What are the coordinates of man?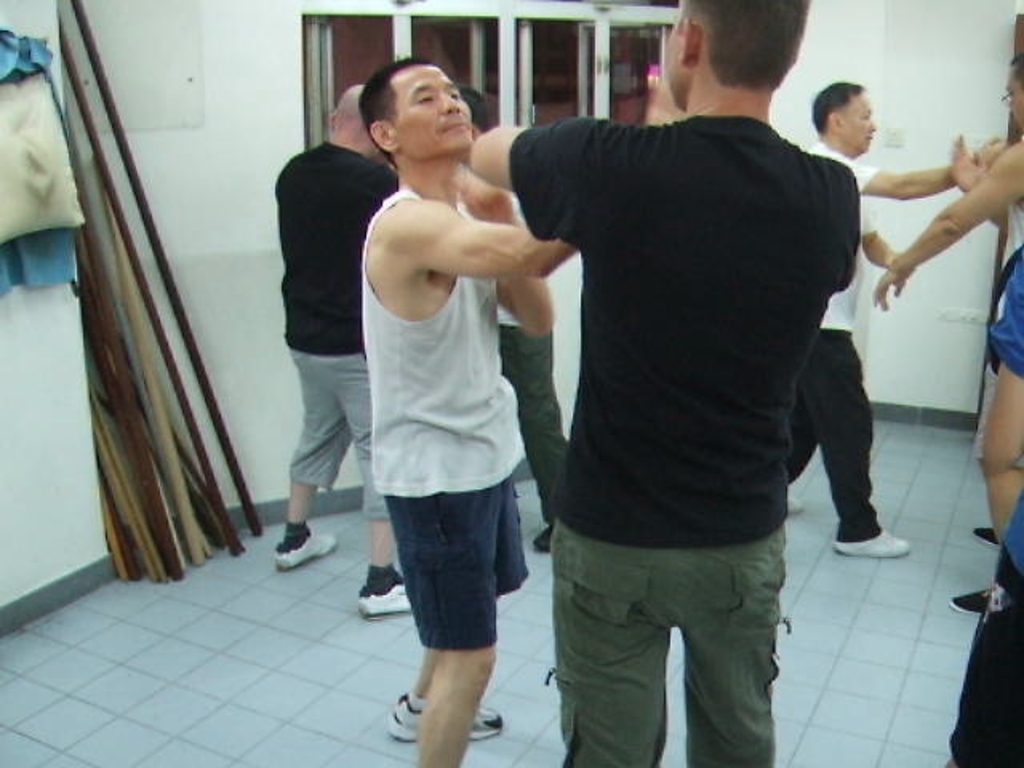
[360,59,586,766].
